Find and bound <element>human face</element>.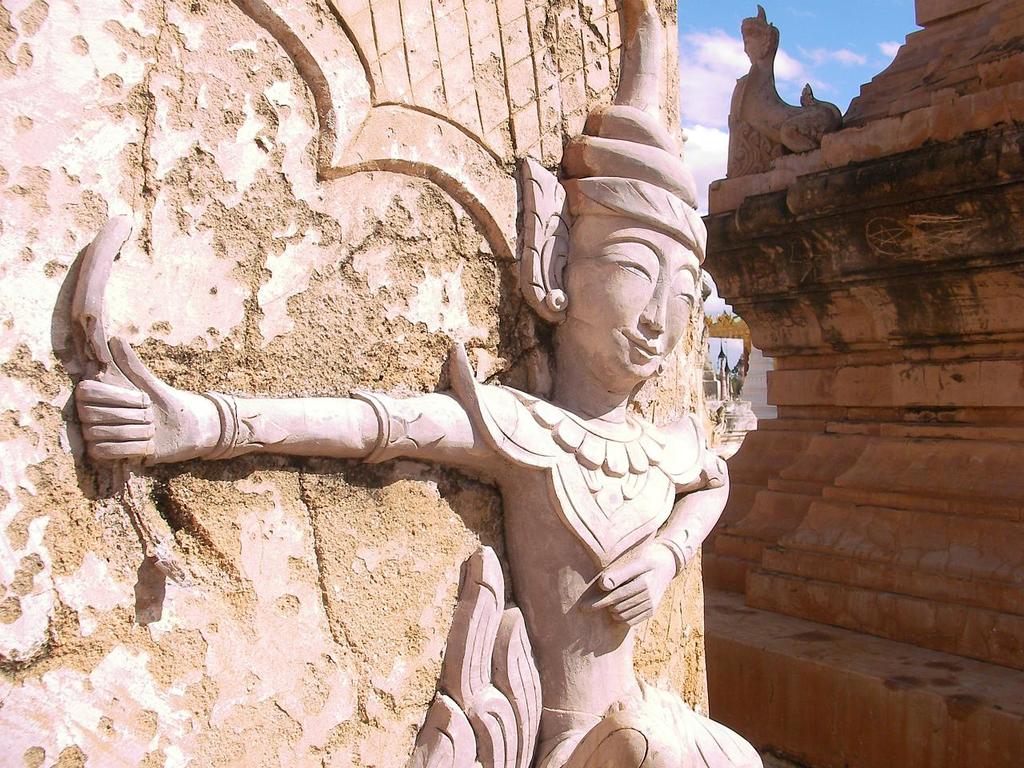
Bound: {"left": 574, "top": 238, "right": 701, "bottom": 387}.
